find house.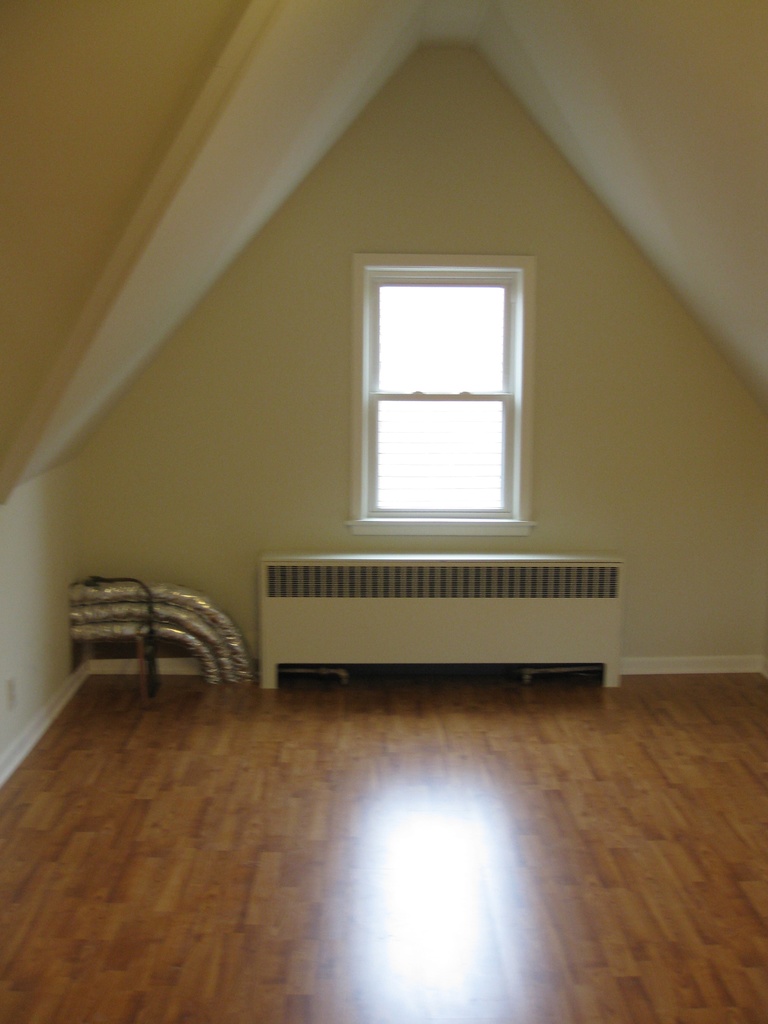
rect(0, 0, 767, 1023).
